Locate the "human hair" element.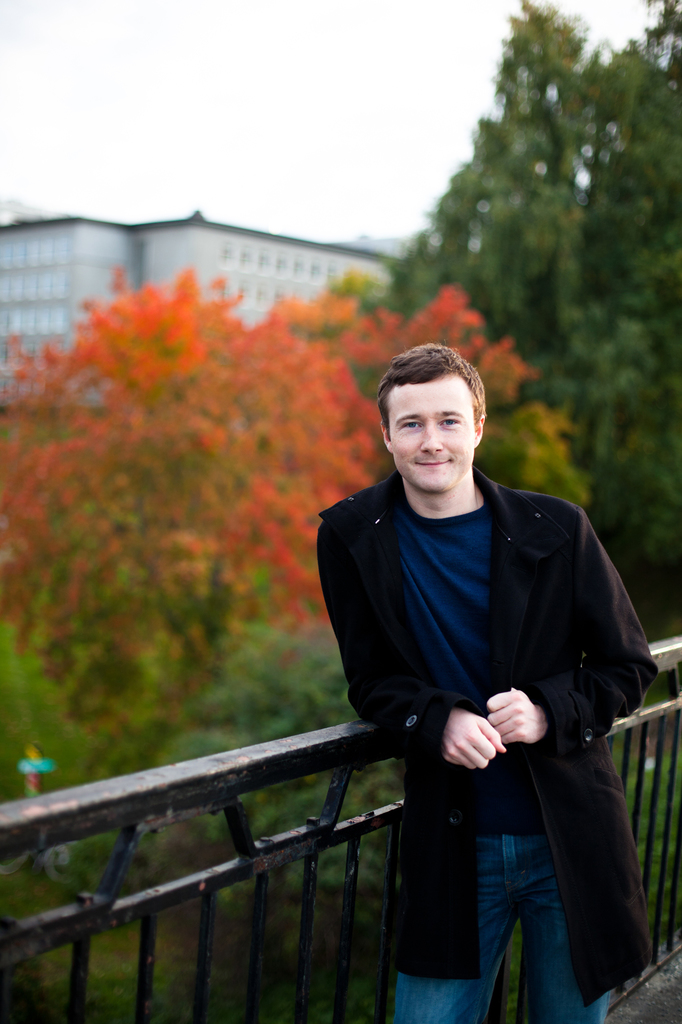
Element bbox: l=381, t=337, r=487, b=424.
